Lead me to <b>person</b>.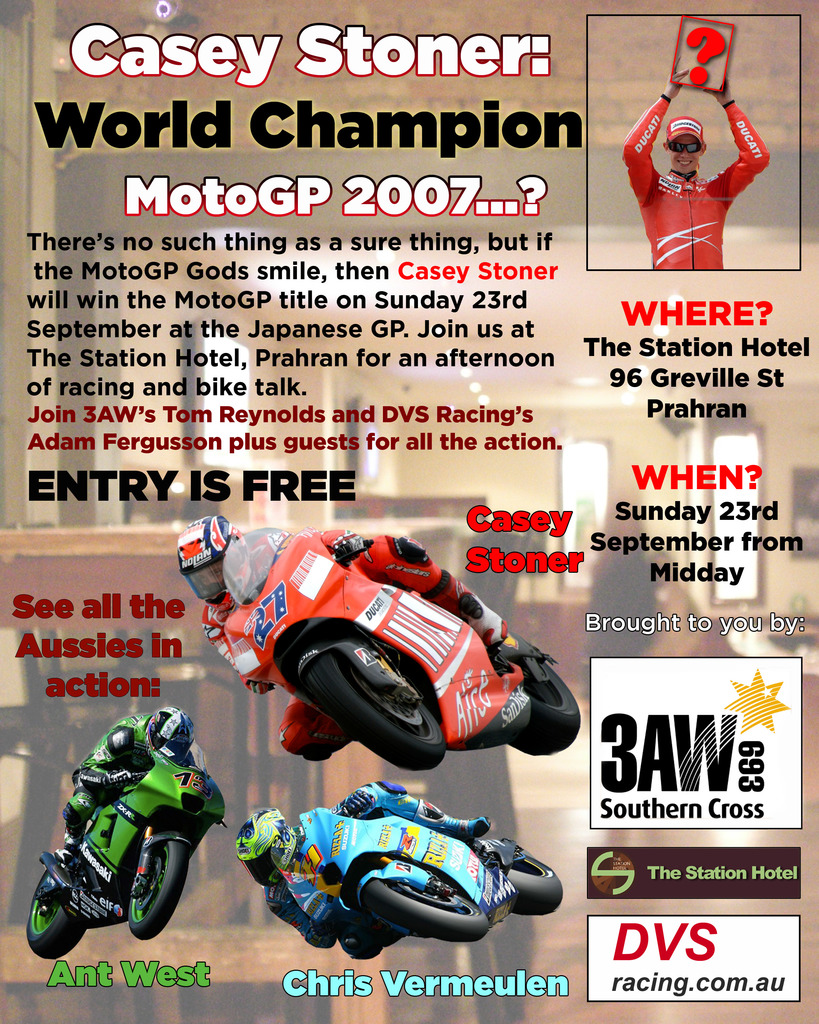
Lead to crop(178, 513, 513, 769).
